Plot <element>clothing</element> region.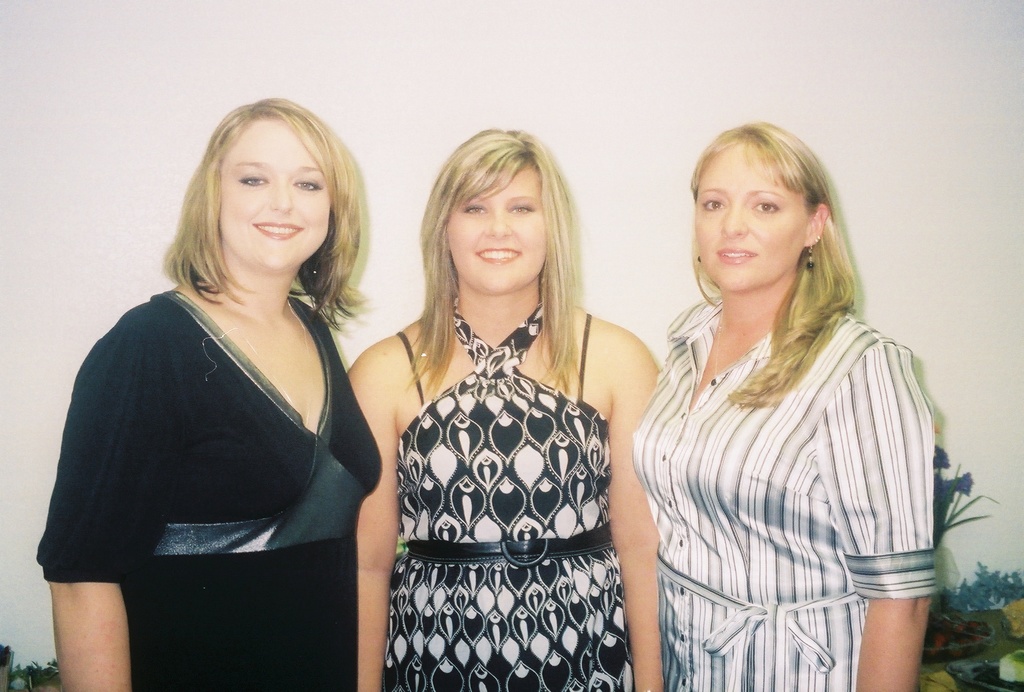
Plotted at detection(383, 302, 631, 691).
